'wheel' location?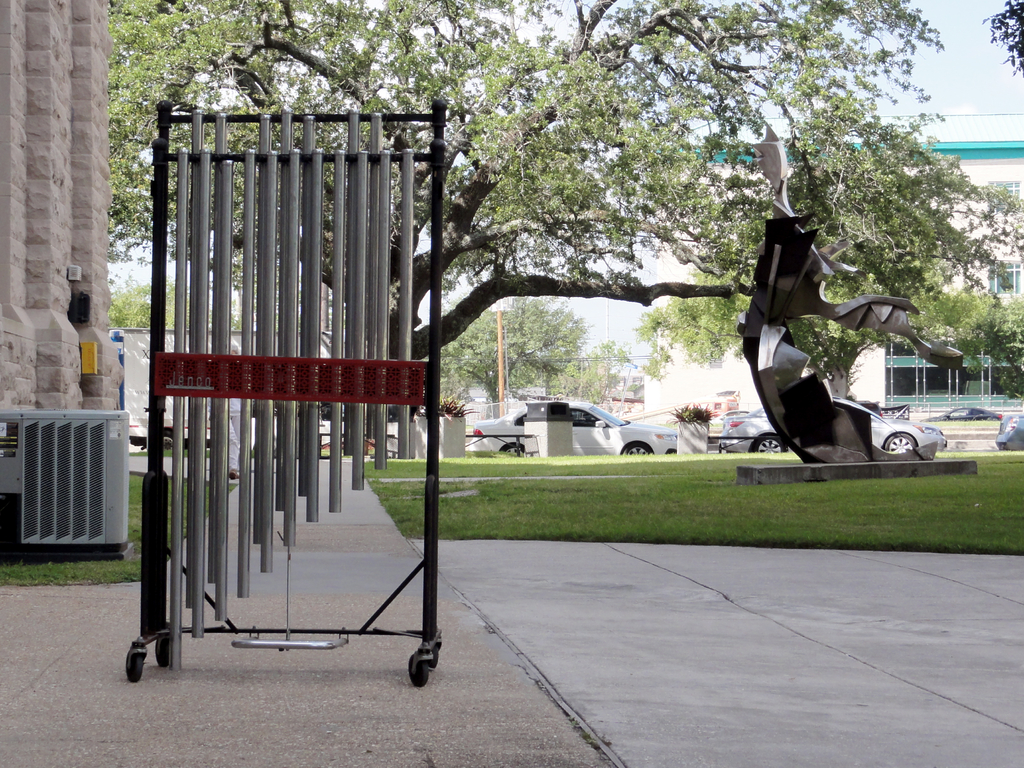
[x1=403, y1=648, x2=429, y2=689]
